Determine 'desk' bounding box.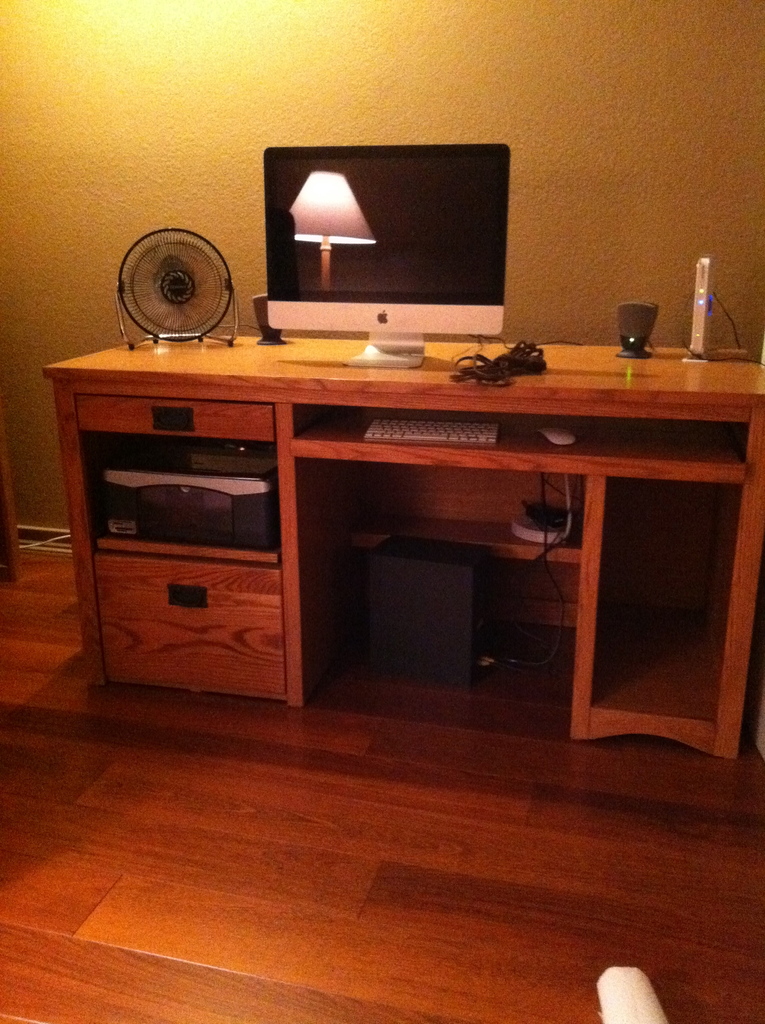
Determined: left=42, top=331, right=764, bottom=751.
